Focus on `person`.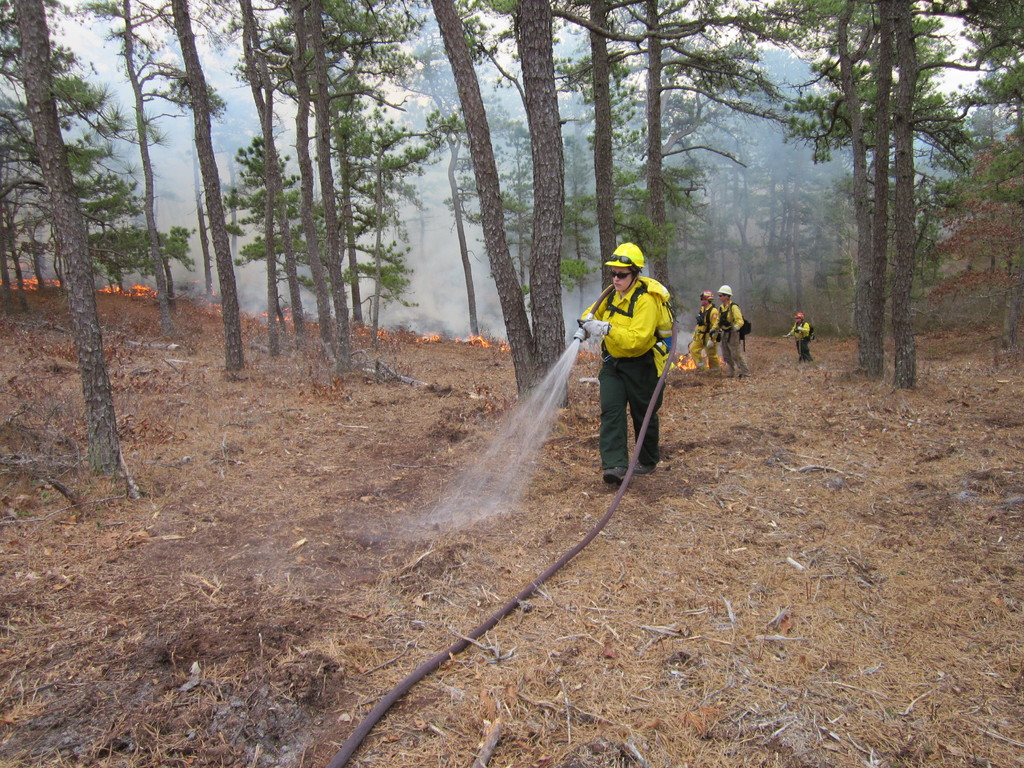
Focused at 786, 322, 811, 358.
